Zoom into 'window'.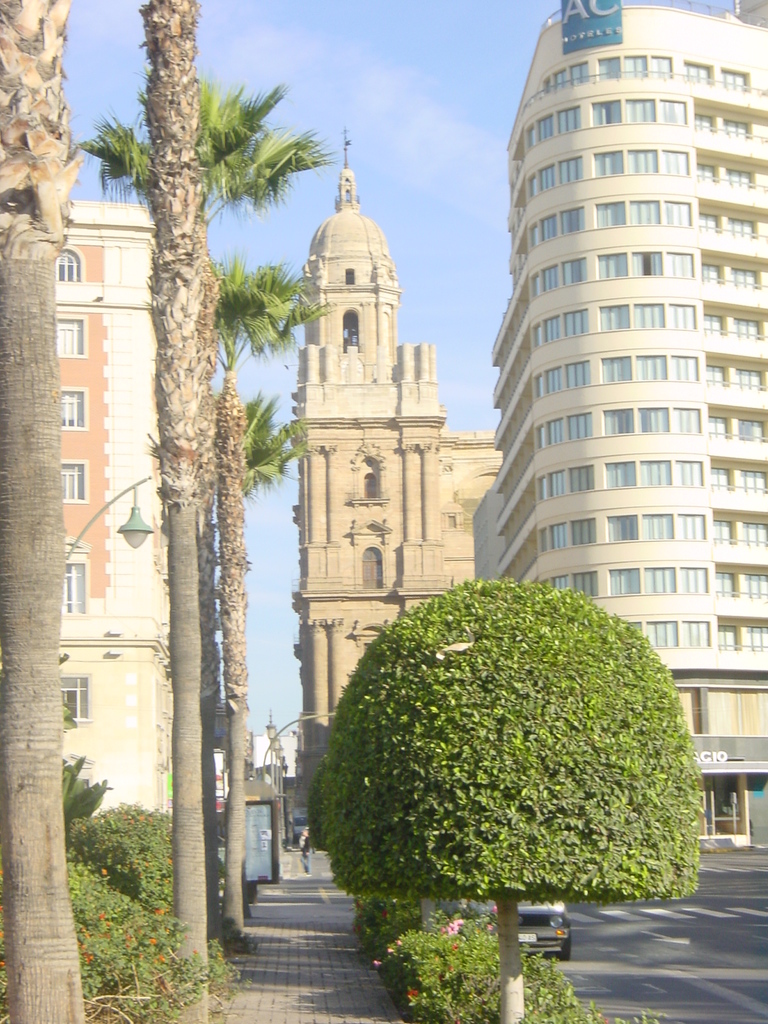
Zoom target: Rect(712, 465, 733, 490).
